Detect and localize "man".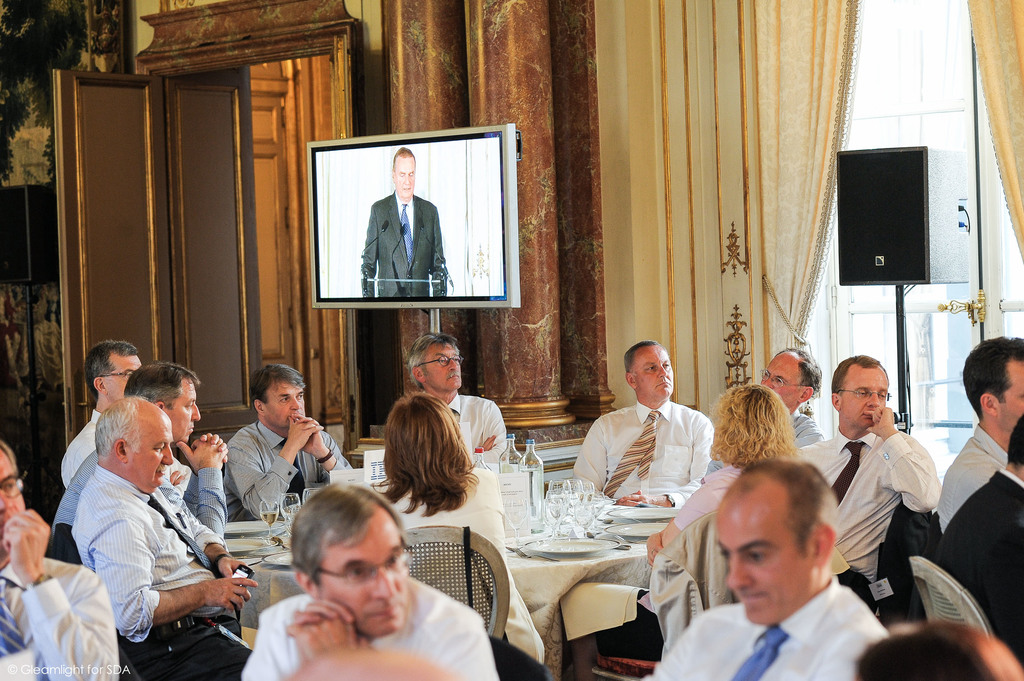
Localized at box=[573, 340, 714, 506].
